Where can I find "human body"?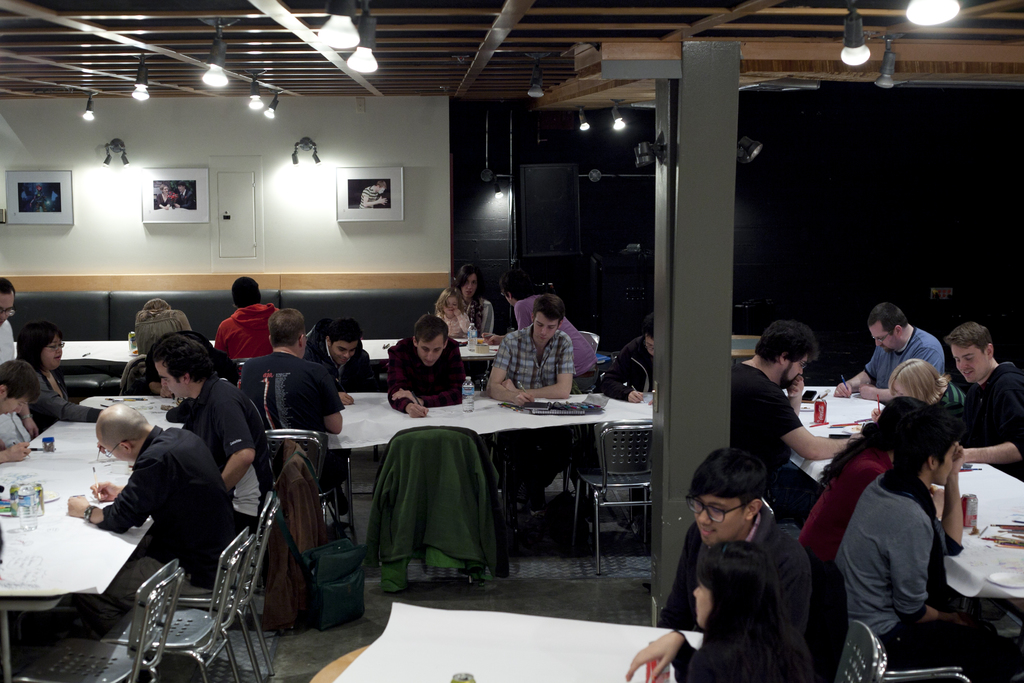
You can find it at x1=176 y1=186 x2=200 y2=210.
